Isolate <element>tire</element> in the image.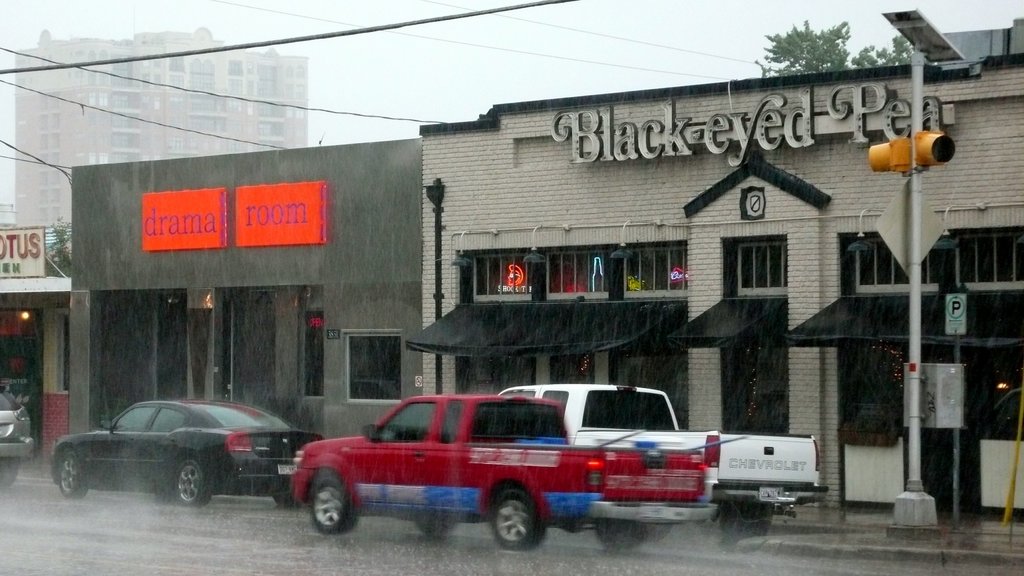
Isolated region: detection(61, 449, 87, 498).
